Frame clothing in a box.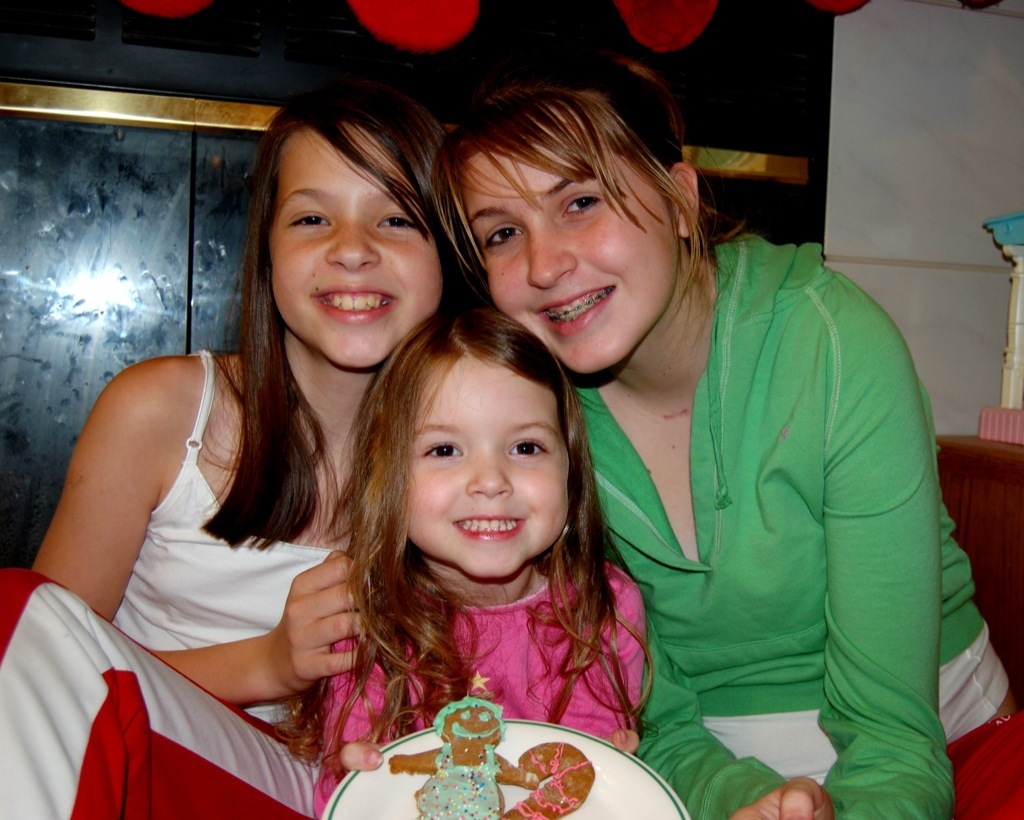
[537, 196, 955, 800].
